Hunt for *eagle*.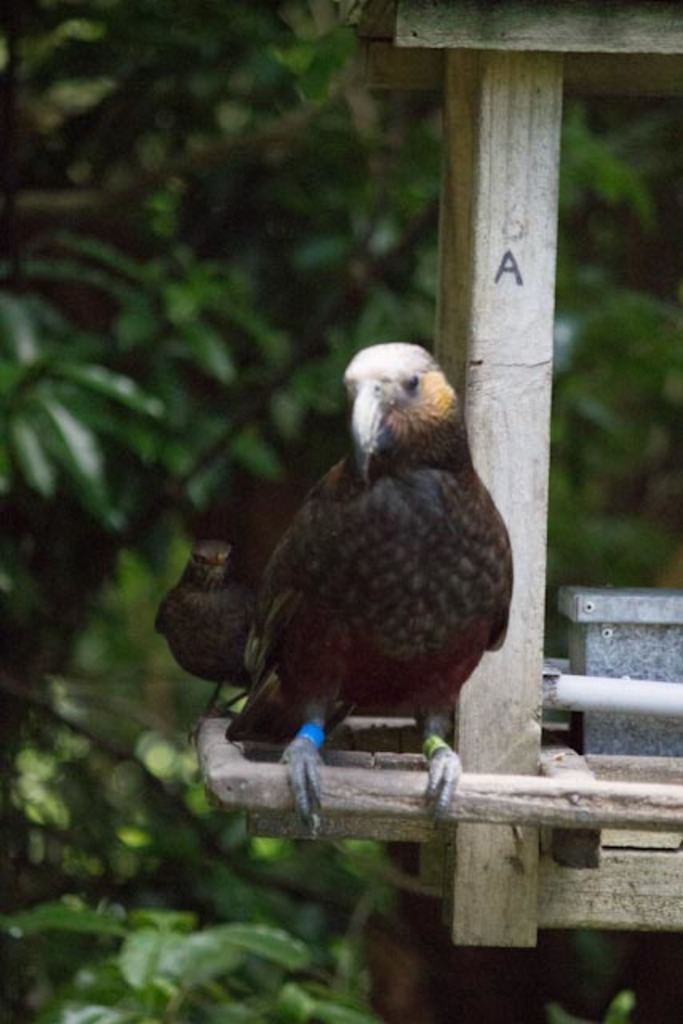
Hunted down at 227, 341, 517, 830.
